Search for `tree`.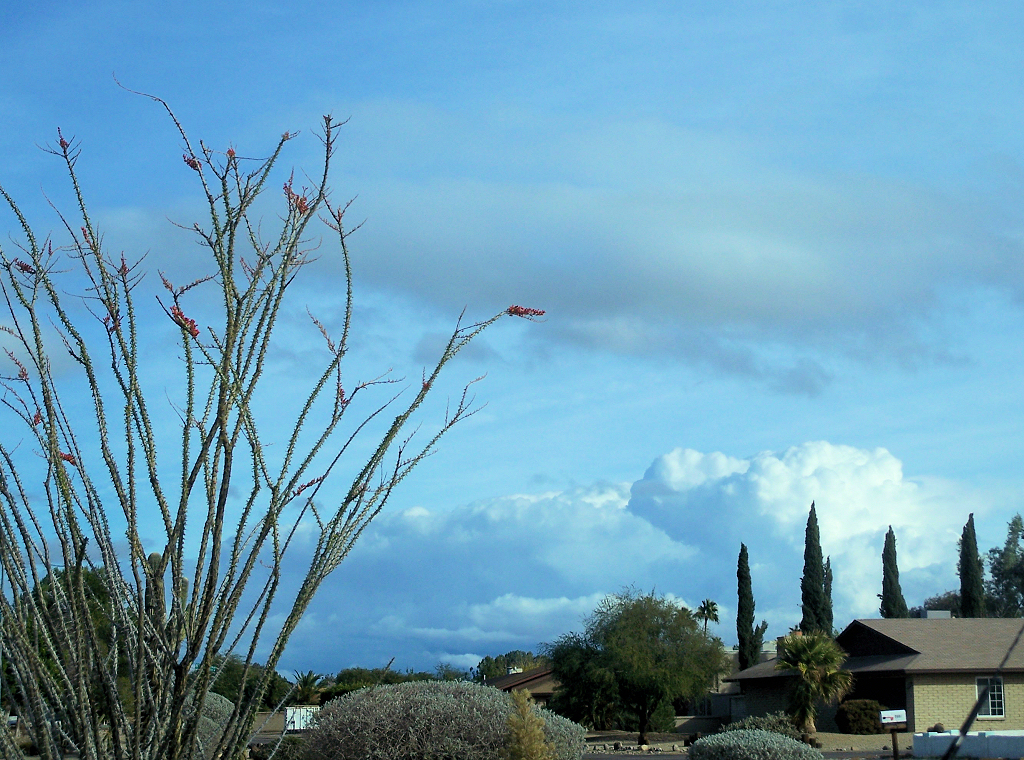
Found at locate(796, 497, 836, 649).
